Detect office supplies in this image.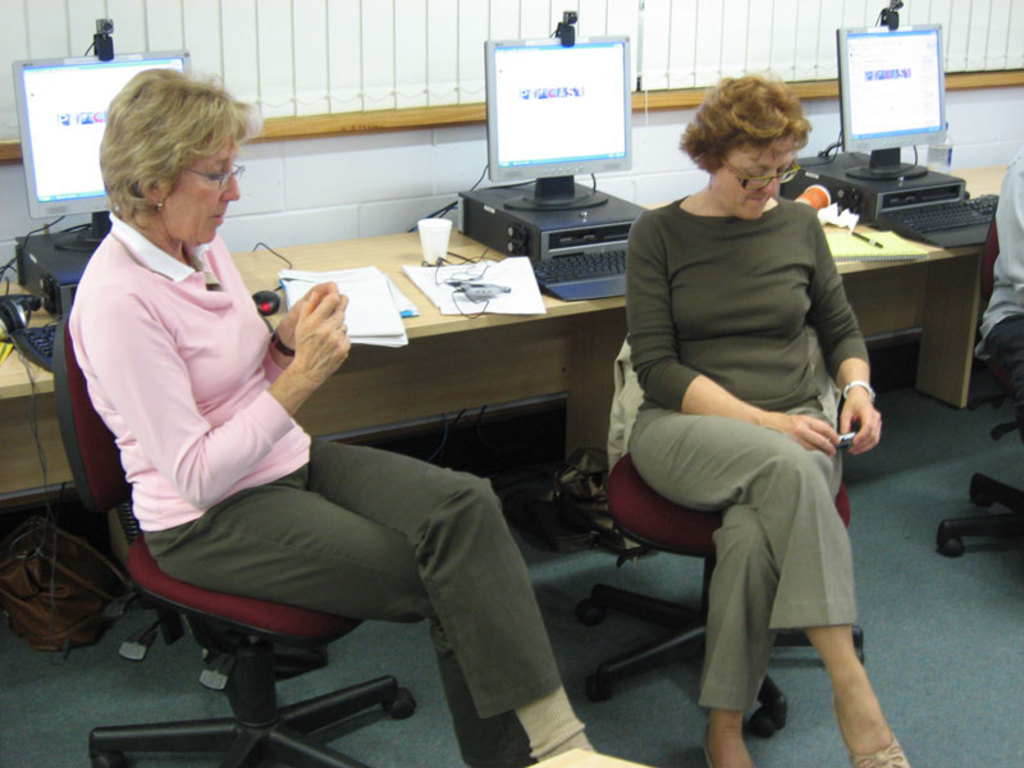
Detection: l=13, t=18, r=192, b=252.
